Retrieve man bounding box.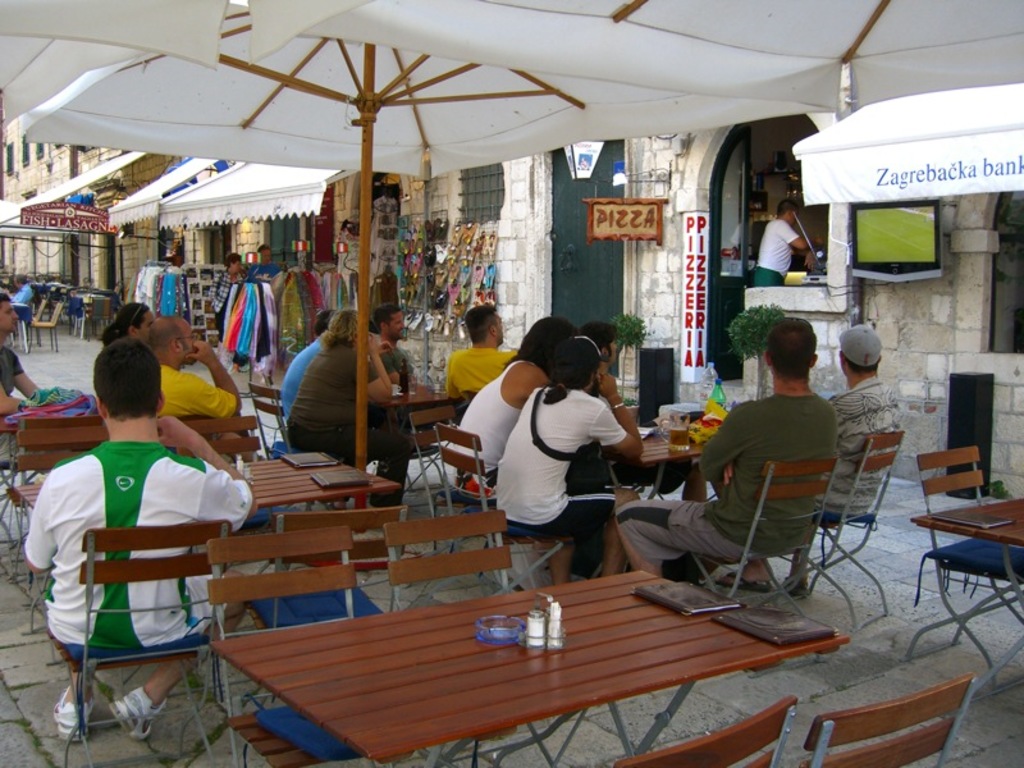
Bounding box: rect(160, 320, 234, 426).
